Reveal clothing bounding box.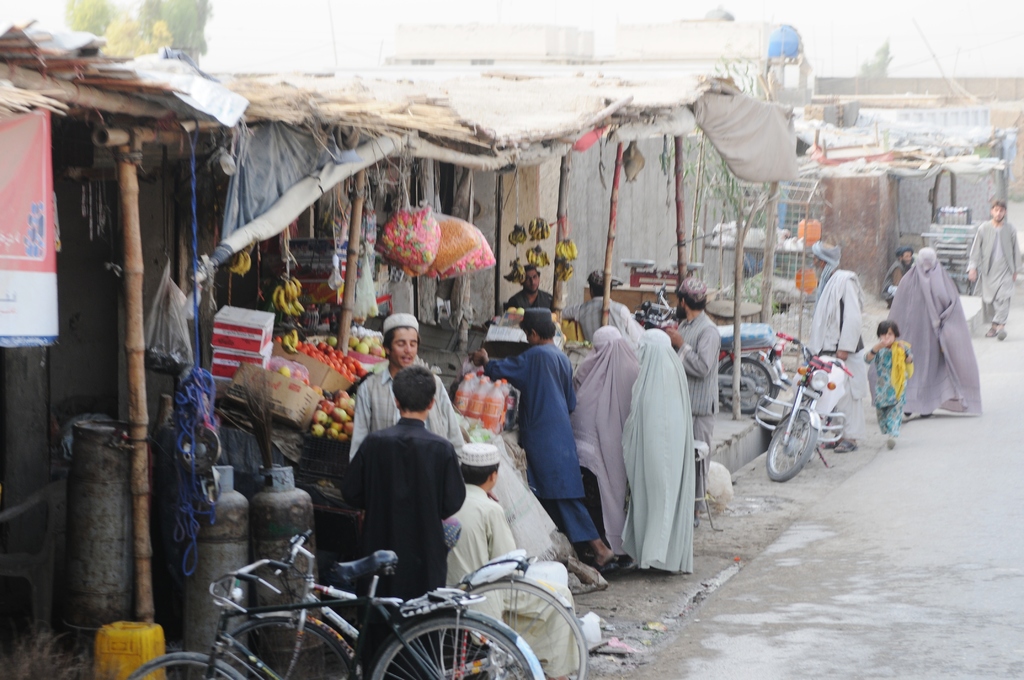
Revealed: [x1=511, y1=286, x2=556, y2=308].
